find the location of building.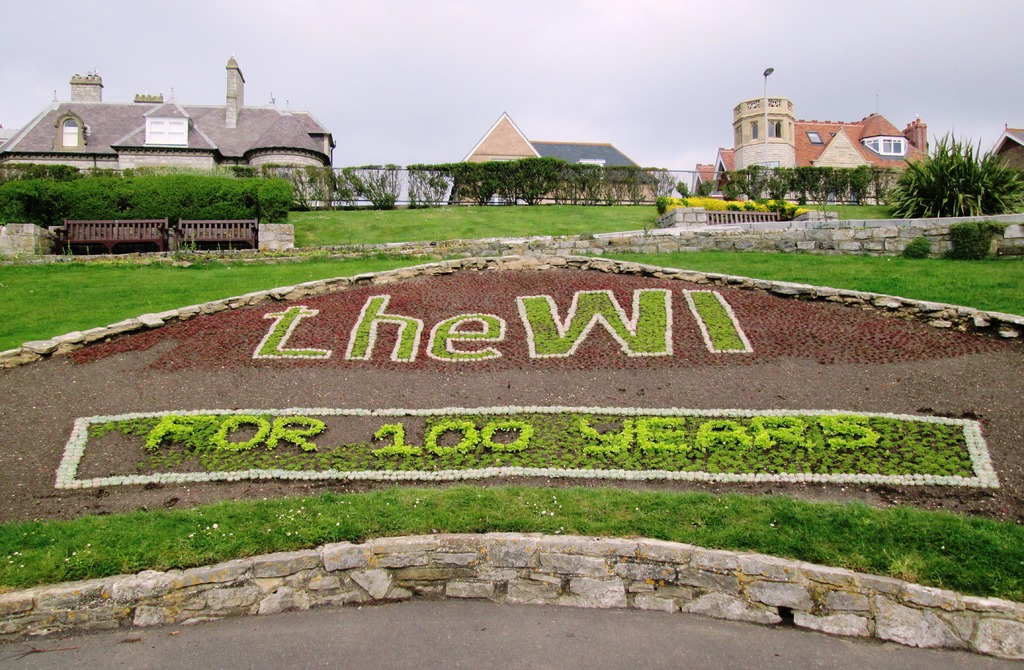
Location: 691,92,933,196.
